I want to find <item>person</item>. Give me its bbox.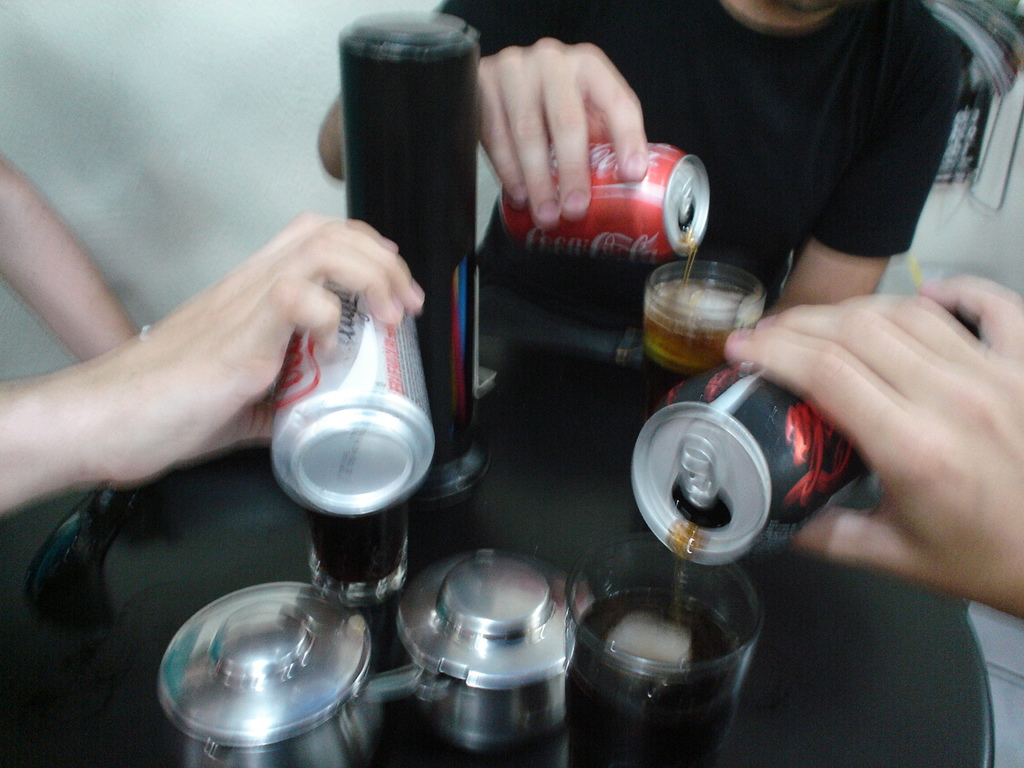
locate(0, 158, 424, 521).
